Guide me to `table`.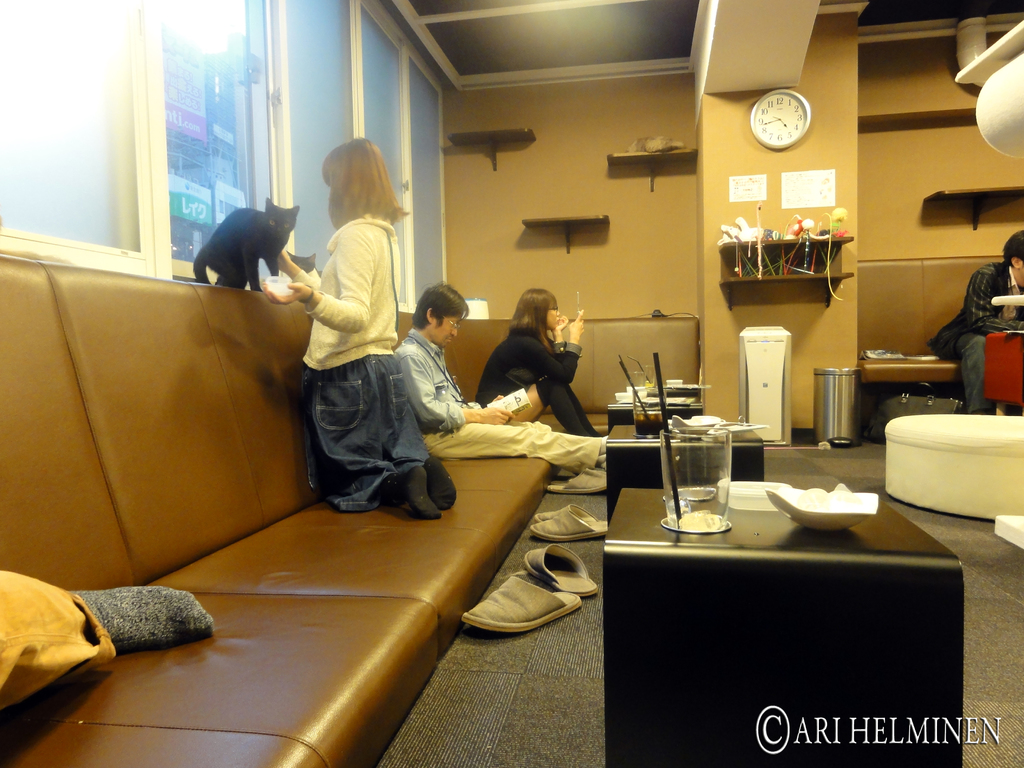
Guidance: region(980, 328, 1023, 415).
